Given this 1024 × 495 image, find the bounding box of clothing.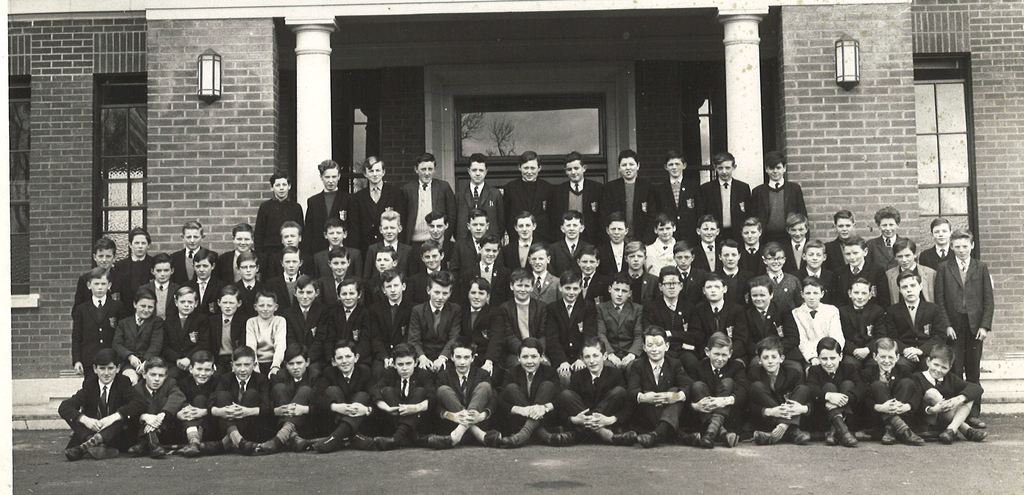
x1=213, y1=307, x2=253, y2=347.
